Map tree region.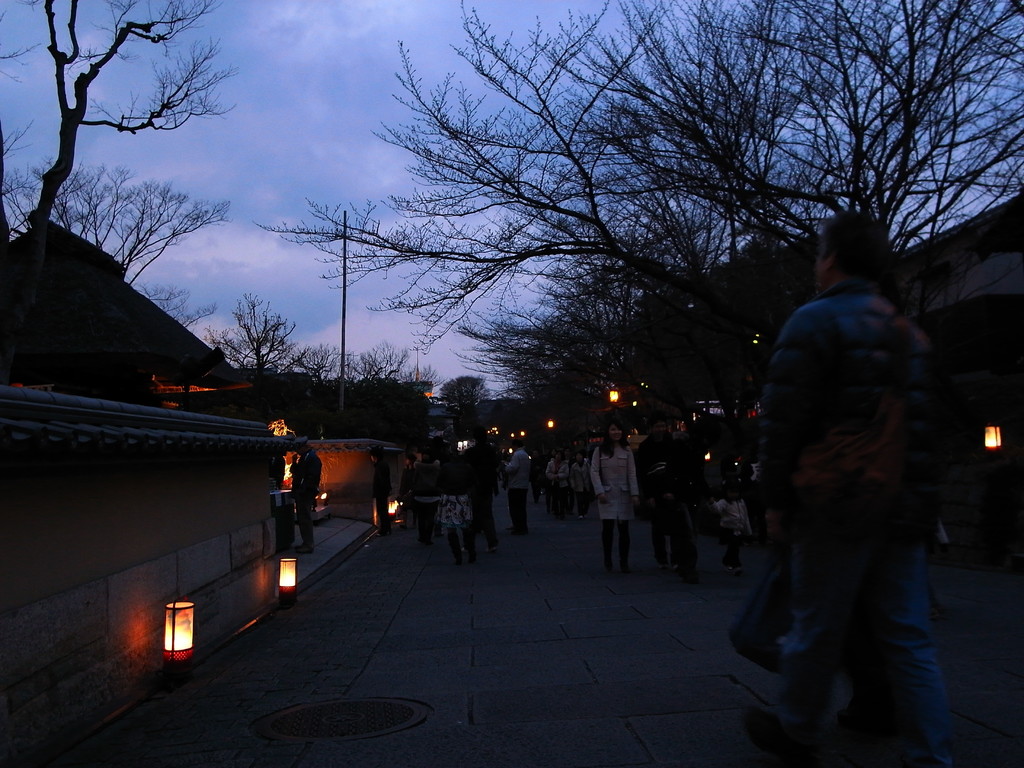
Mapped to 612, 0, 1023, 273.
